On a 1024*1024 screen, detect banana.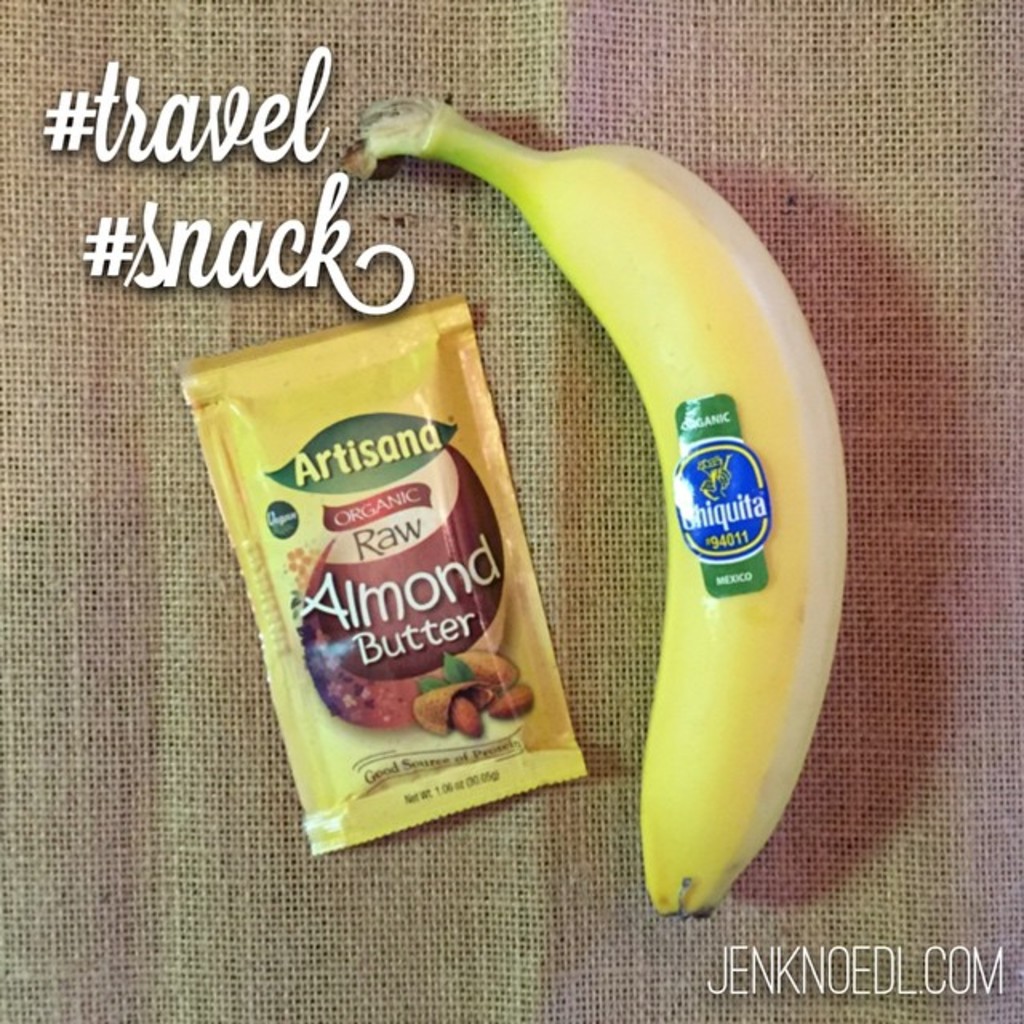
detection(330, 88, 848, 922).
